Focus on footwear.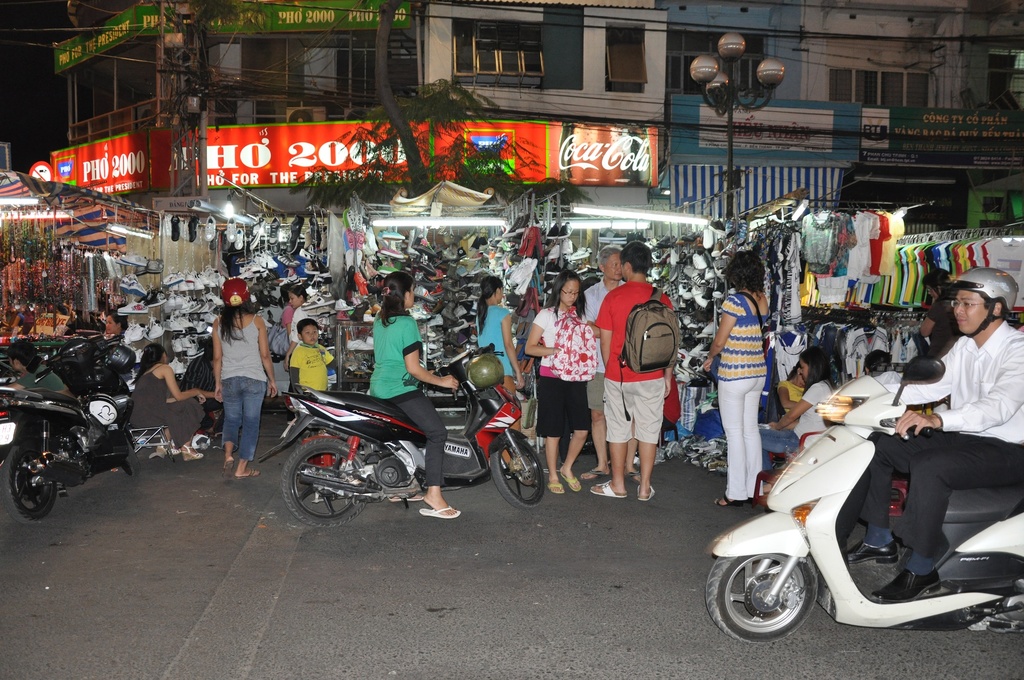
Focused at region(559, 475, 580, 491).
